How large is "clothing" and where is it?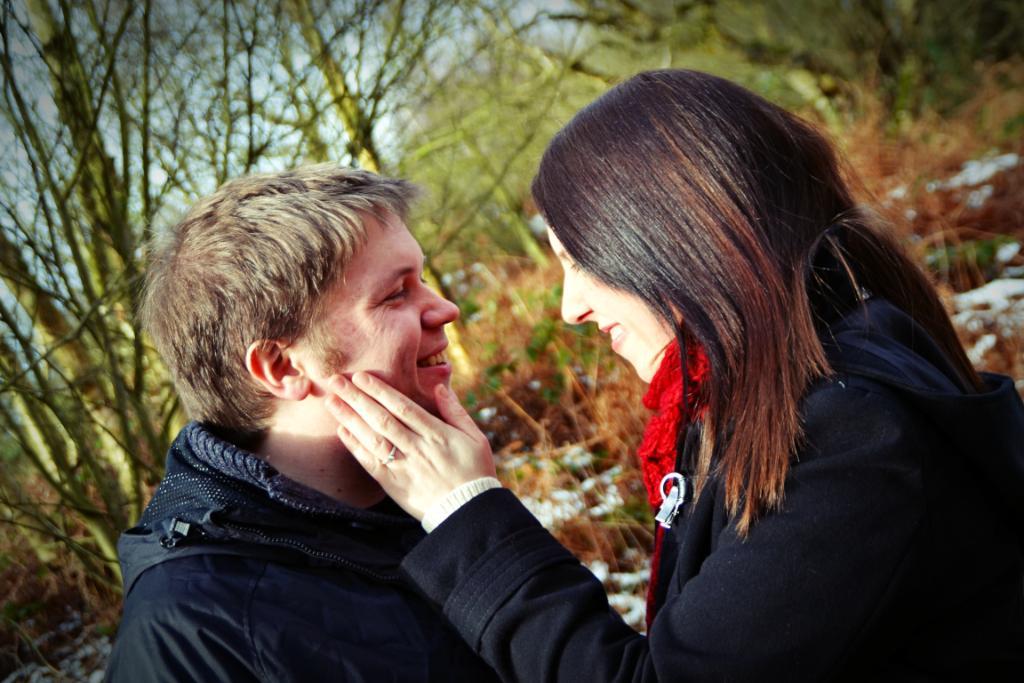
Bounding box: crop(401, 296, 1023, 682).
